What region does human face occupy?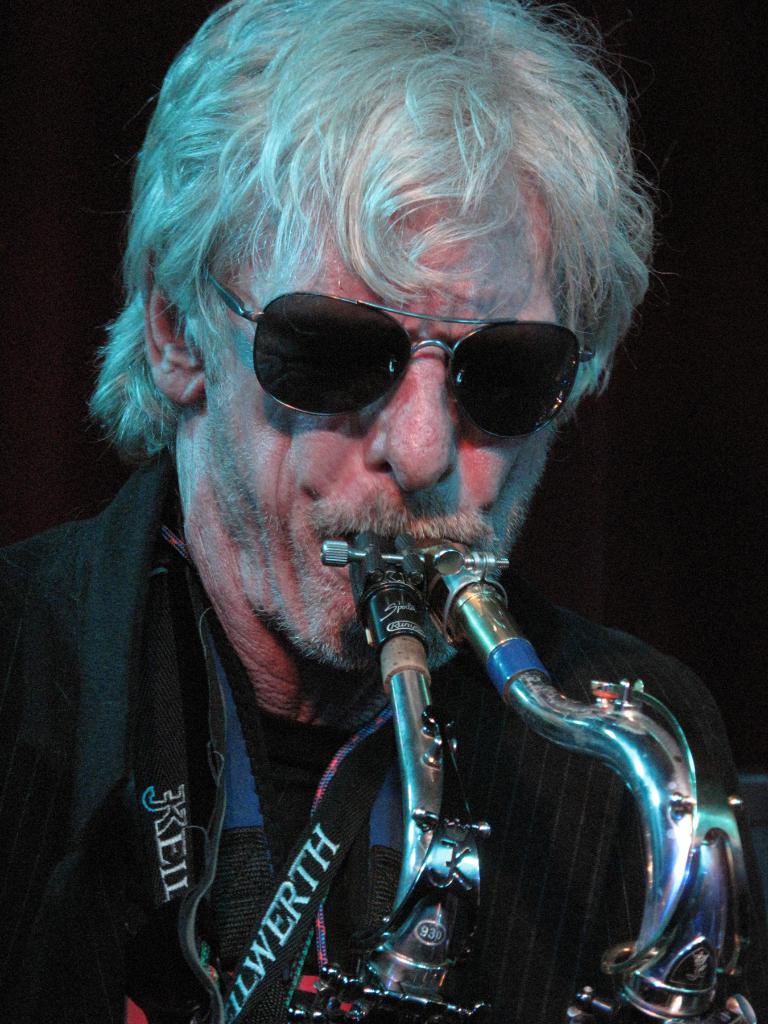
(201, 164, 582, 671).
